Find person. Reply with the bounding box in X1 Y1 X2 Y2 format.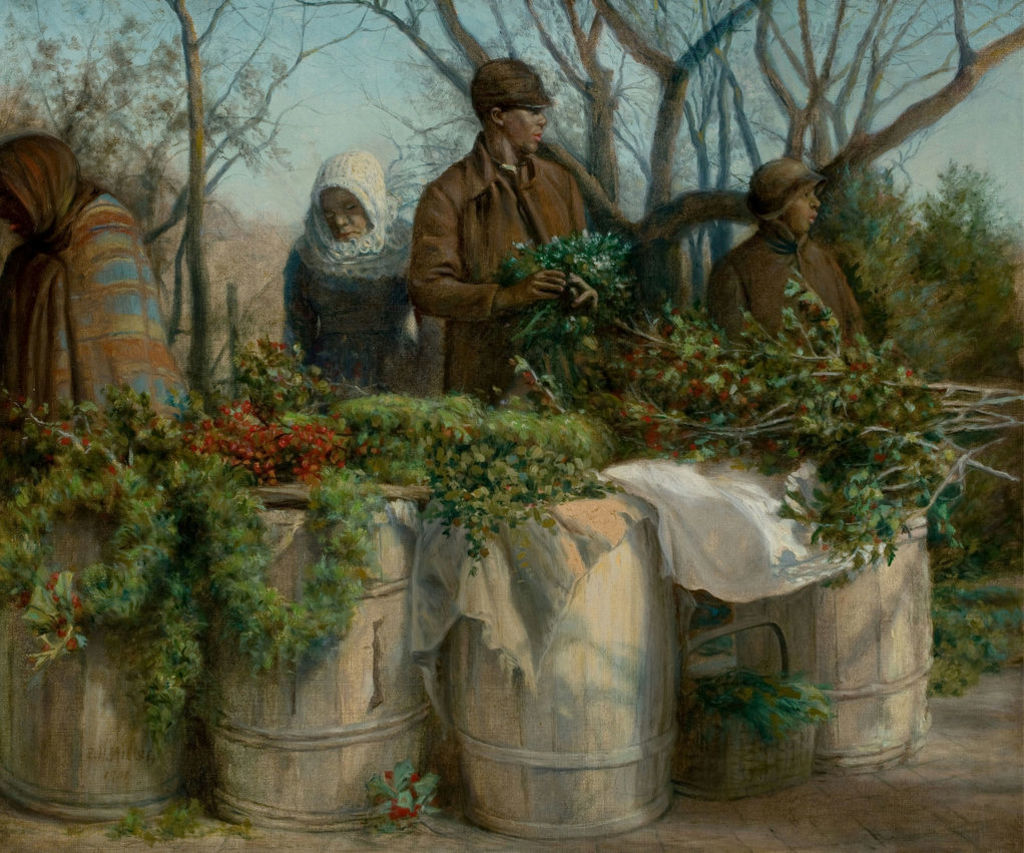
401 60 617 416.
